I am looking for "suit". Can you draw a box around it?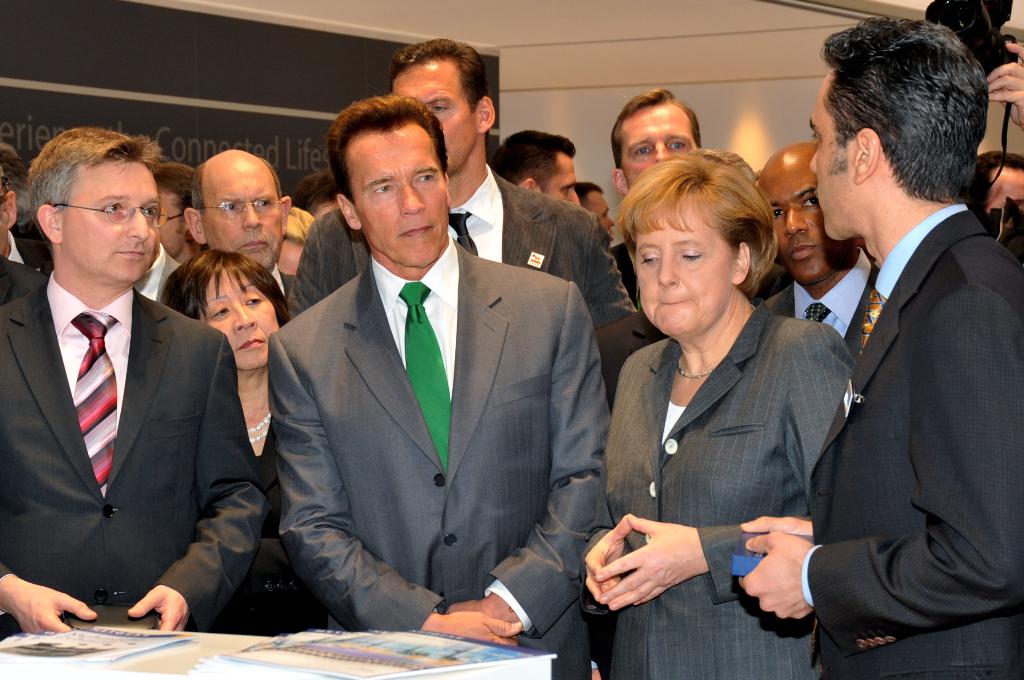
Sure, the bounding box is [0, 269, 265, 633].
